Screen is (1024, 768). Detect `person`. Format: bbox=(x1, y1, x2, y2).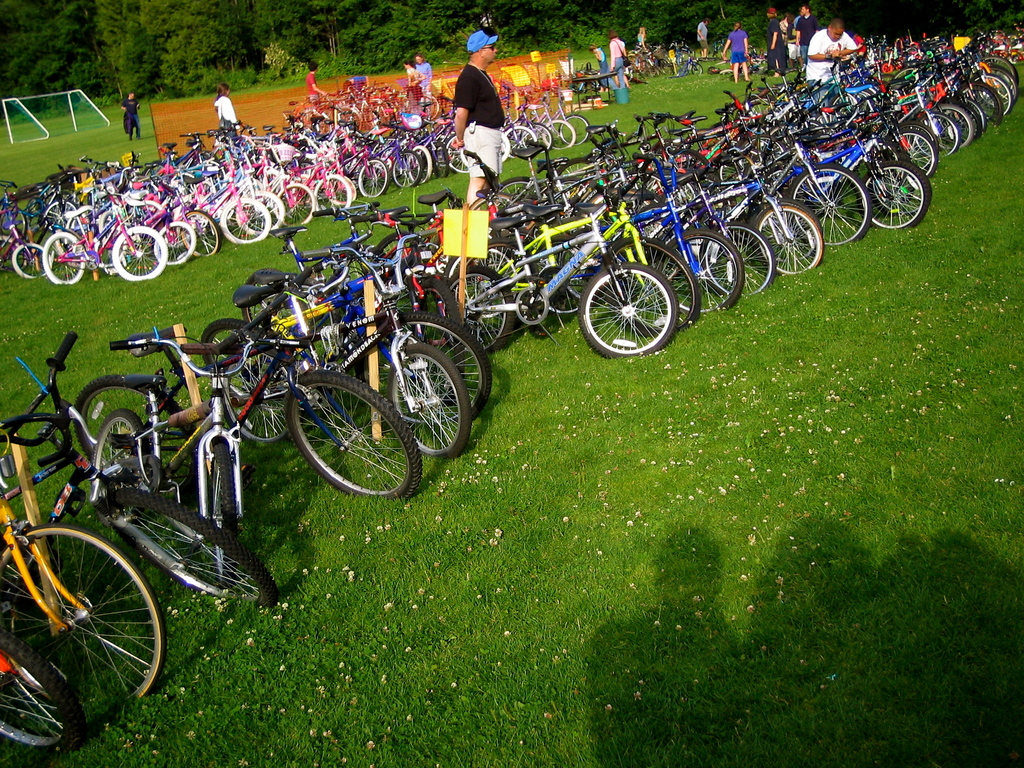
bbox=(607, 27, 634, 86).
